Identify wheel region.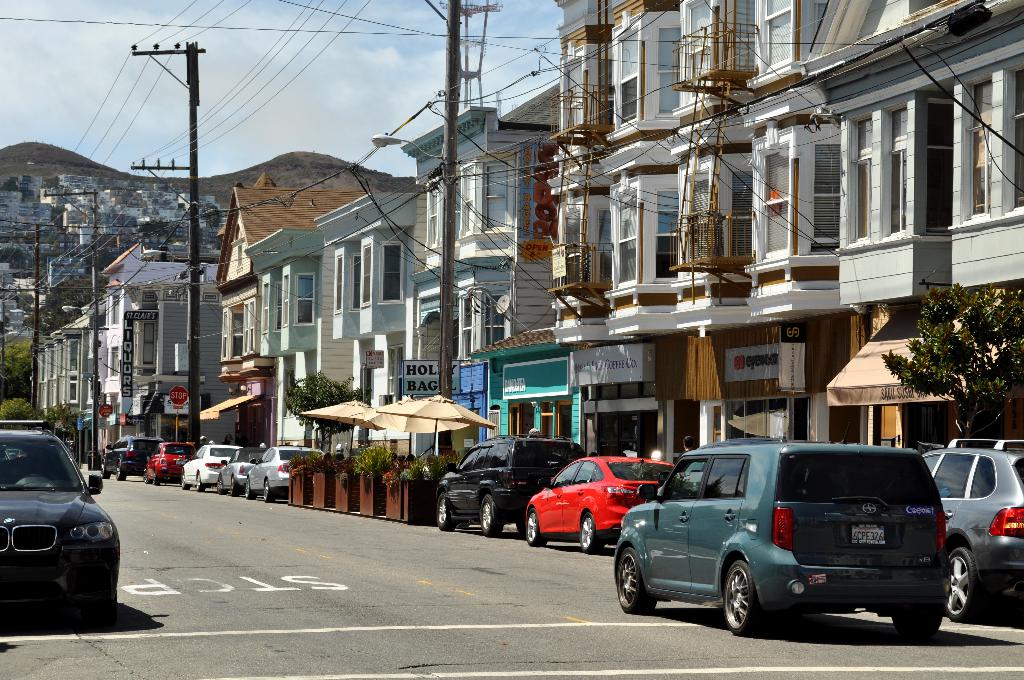
Region: detection(478, 490, 507, 535).
